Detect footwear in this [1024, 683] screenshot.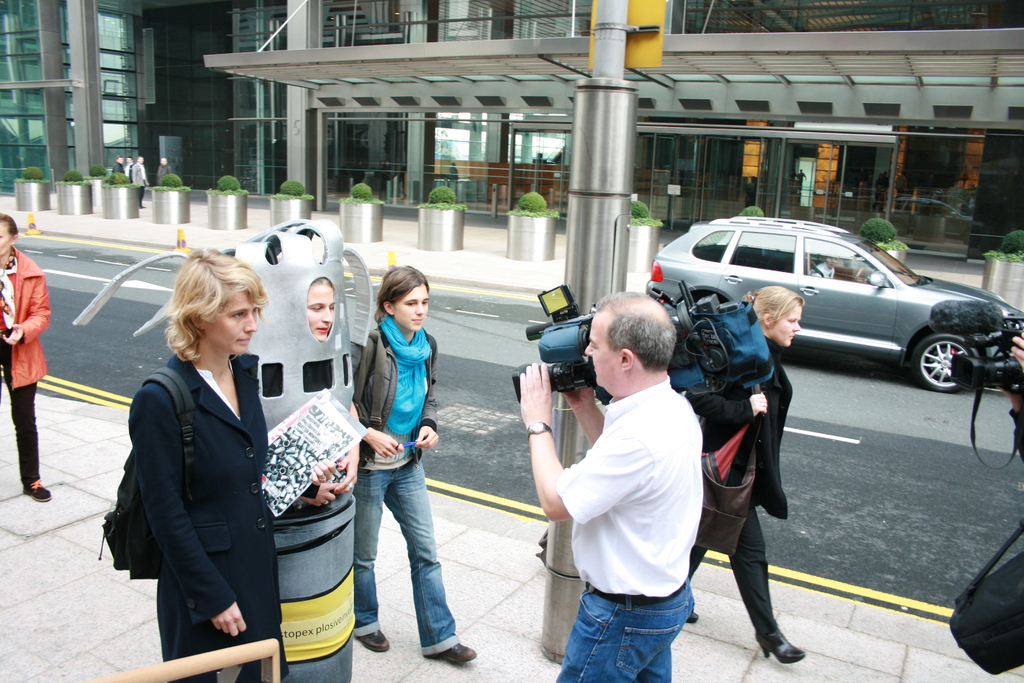
Detection: l=352, t=629, r=393, b=652.
